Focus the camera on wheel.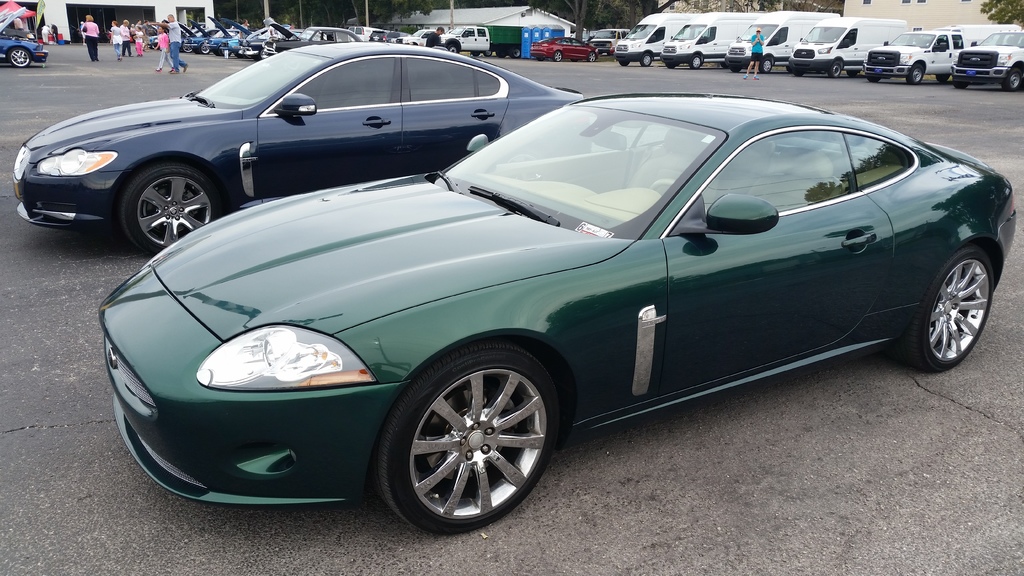
Focus region: BBox(868, 76, 882, 83).
